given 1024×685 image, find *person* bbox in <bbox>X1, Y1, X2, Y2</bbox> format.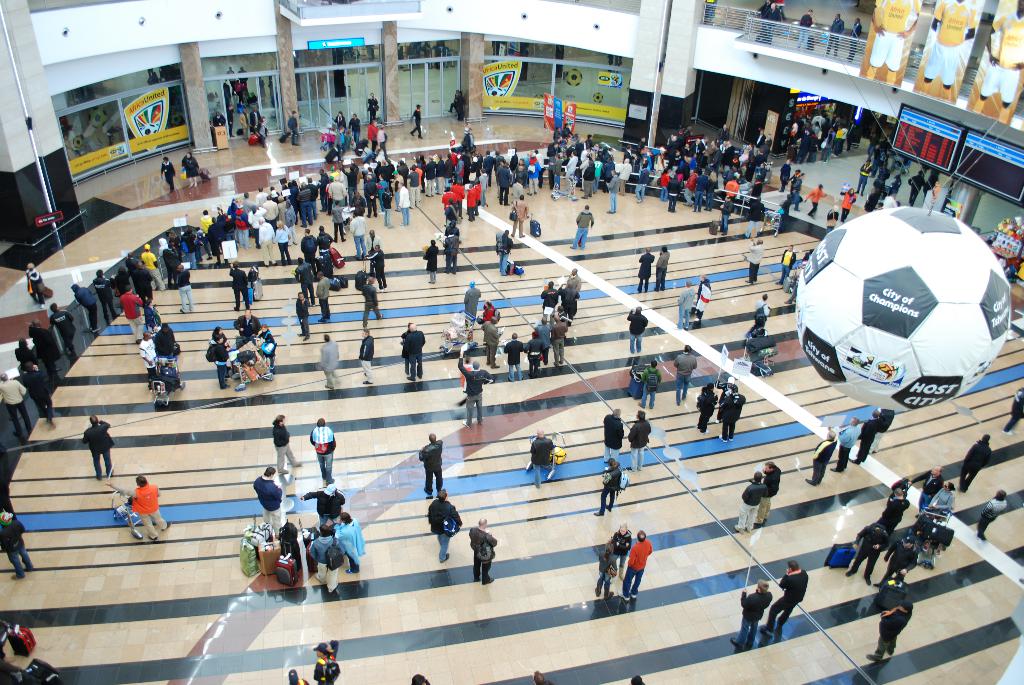
<bbox>129, 263, 155, 301</bbox>.
